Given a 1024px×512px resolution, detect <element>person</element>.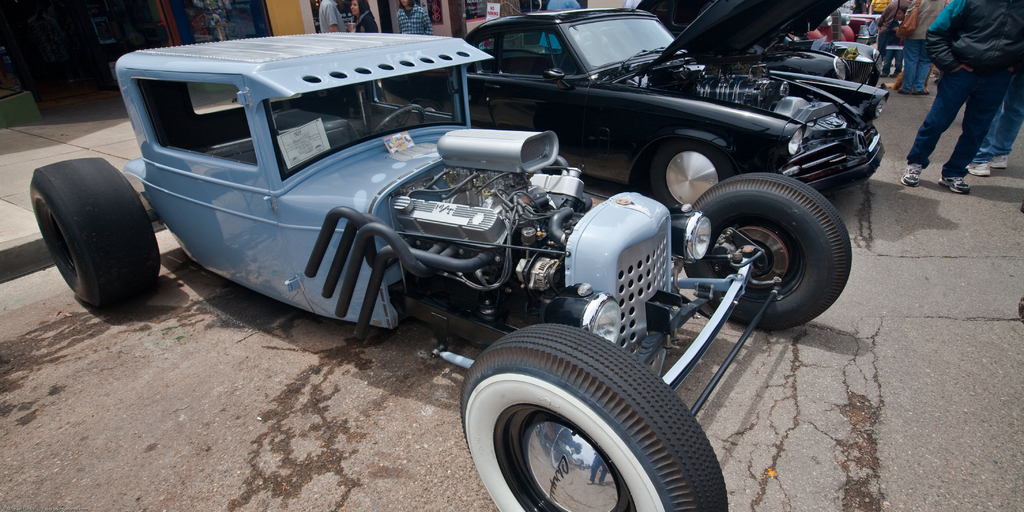
<box>872,0,906,78</box>.
